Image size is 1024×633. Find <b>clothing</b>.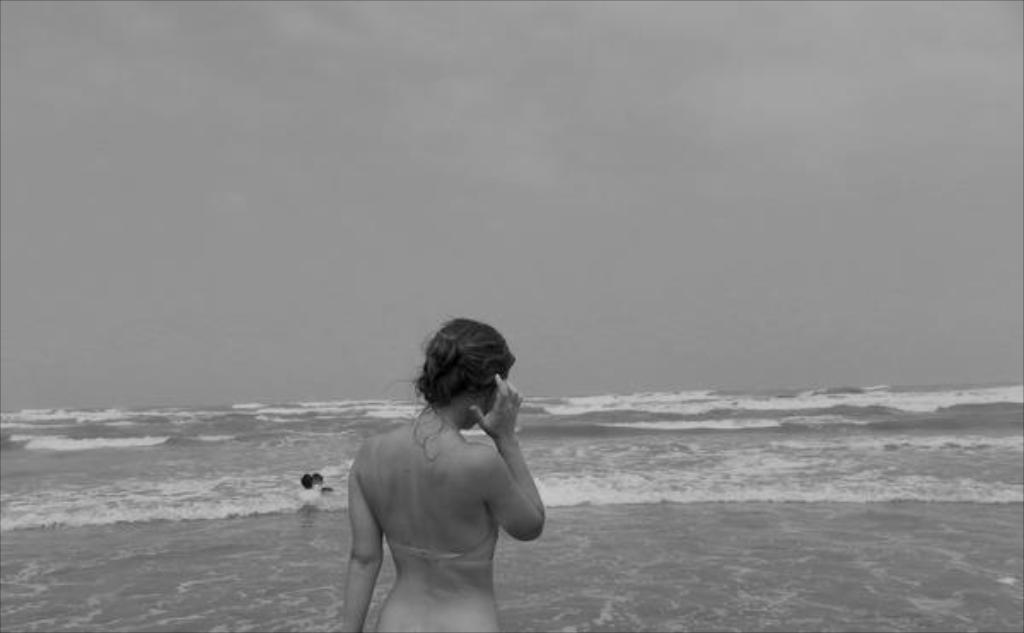
<bbox>382, 522, 500, 563</bbox>.
